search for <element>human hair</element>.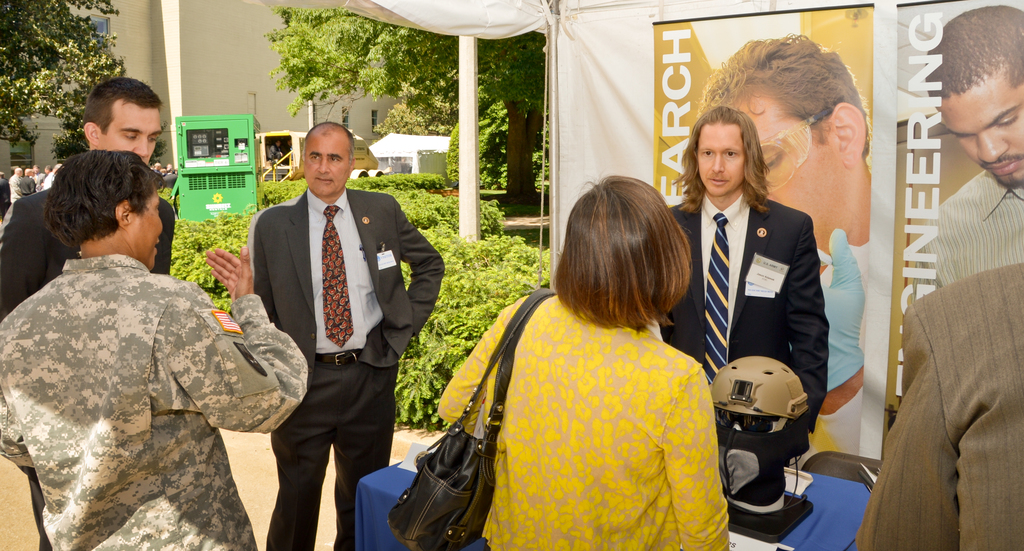
Found at {"x1": 672, "y1": 110, "x2": 772, "y2": 219}.
